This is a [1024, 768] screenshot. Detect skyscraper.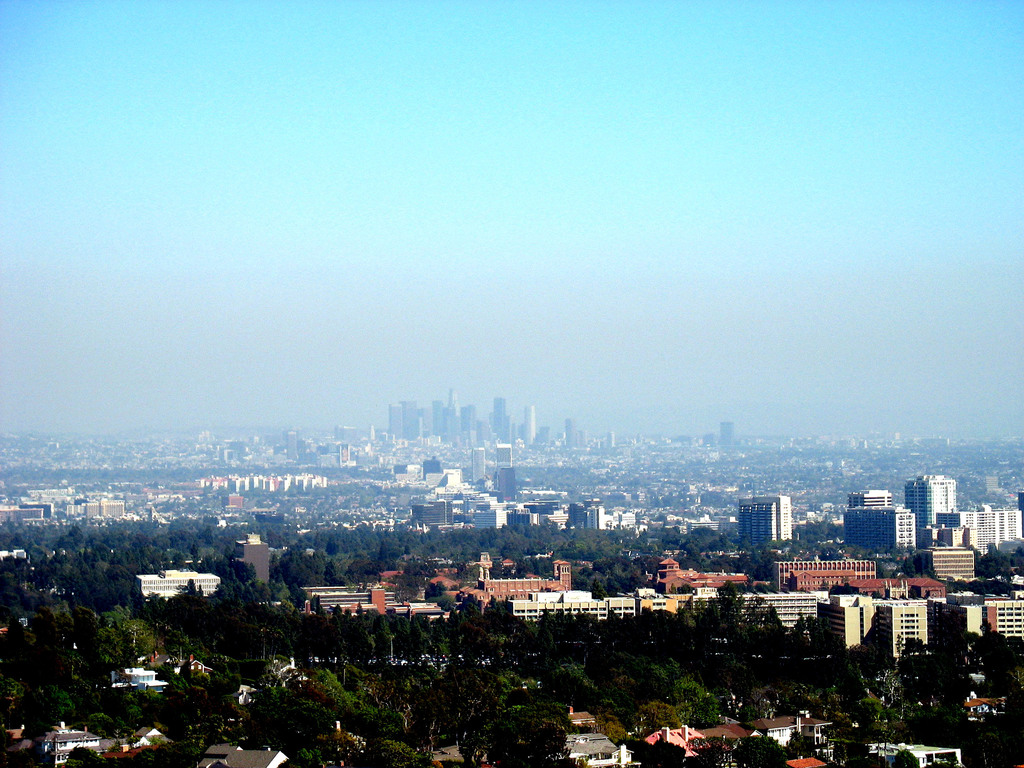
[left=986, top=543, right=1023, bottom=607].
